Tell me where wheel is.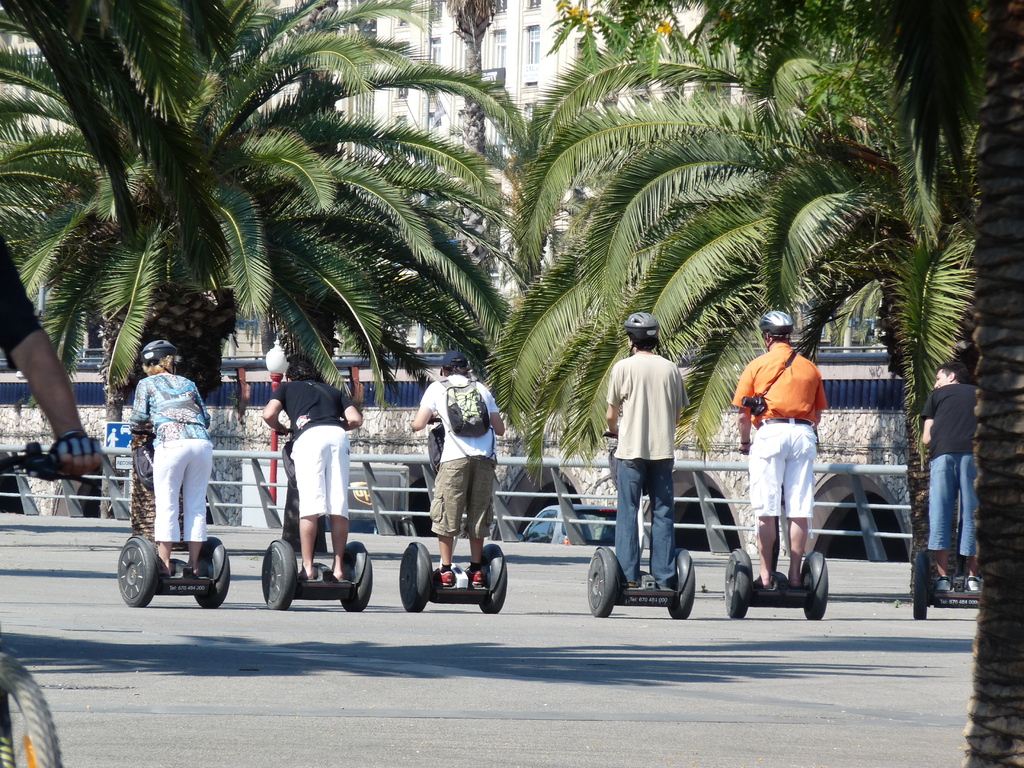
wheel is at region(341, 538, 374, 611).
